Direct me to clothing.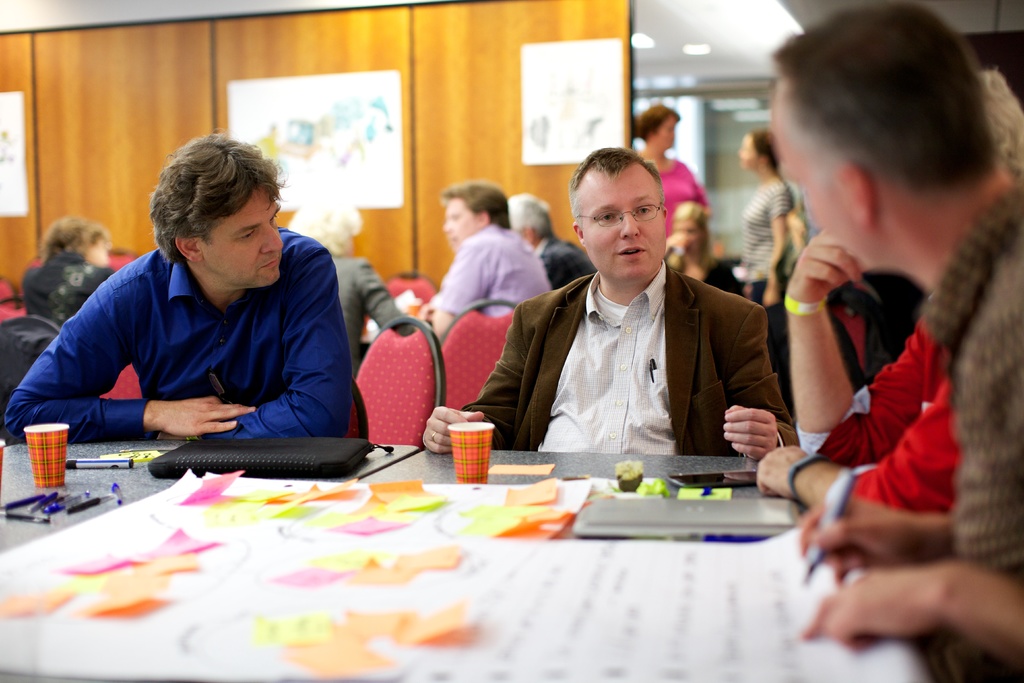
Direction: bbox(436, 226, 546, 318).
